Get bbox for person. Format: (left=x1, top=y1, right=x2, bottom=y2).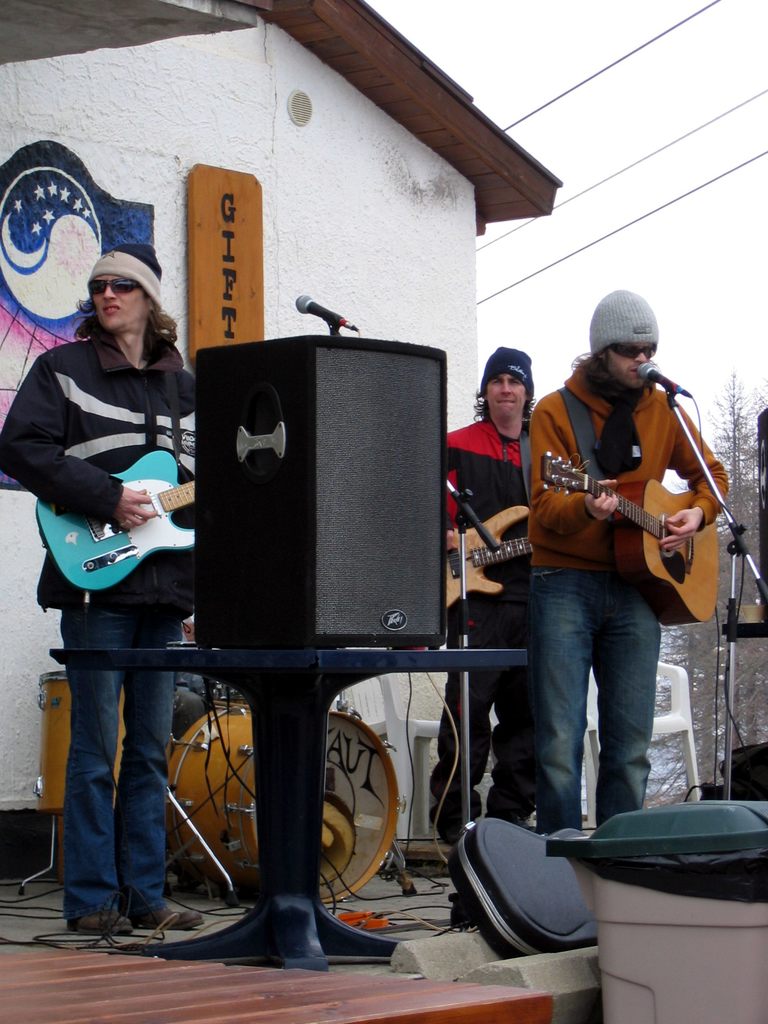
(left=511, top=292, right=718, bottom=863).
